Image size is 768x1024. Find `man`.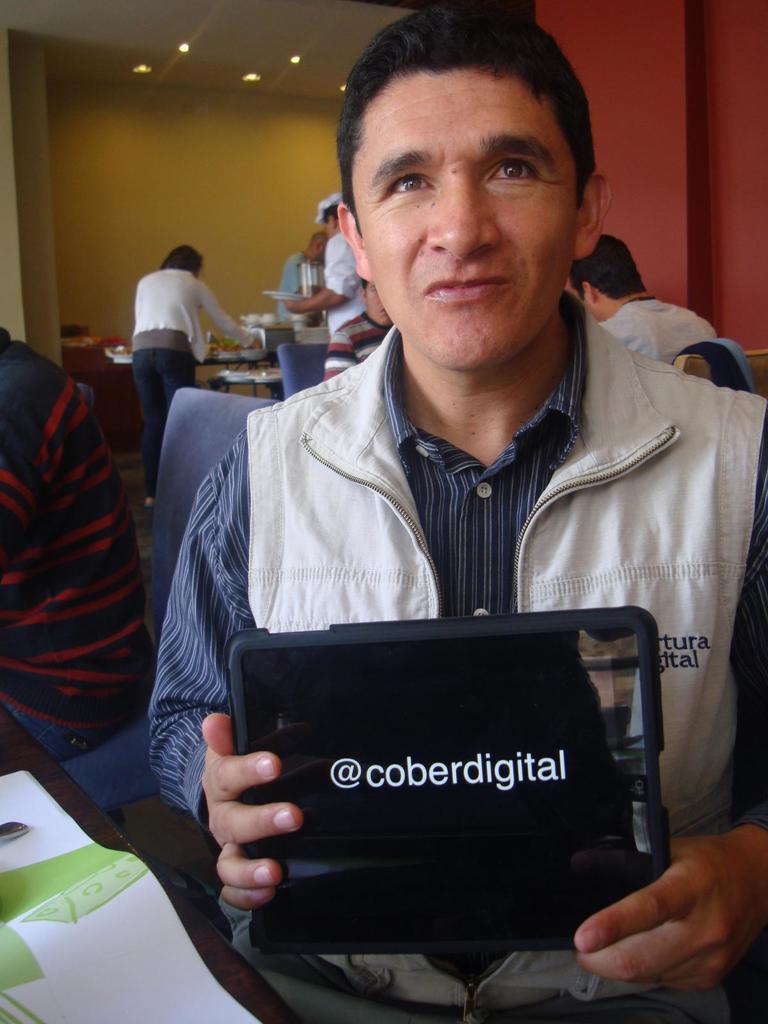
x1=276, y1=232, x2=332, y2=321.
